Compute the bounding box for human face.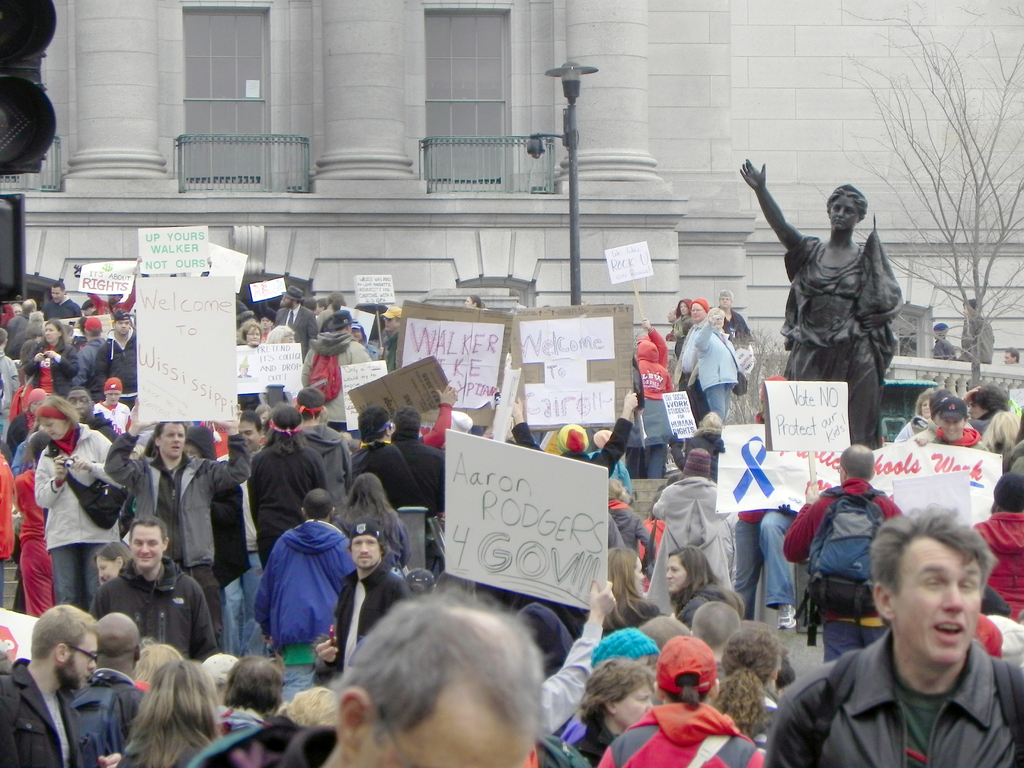
detection(127, 529, 166, 570).
